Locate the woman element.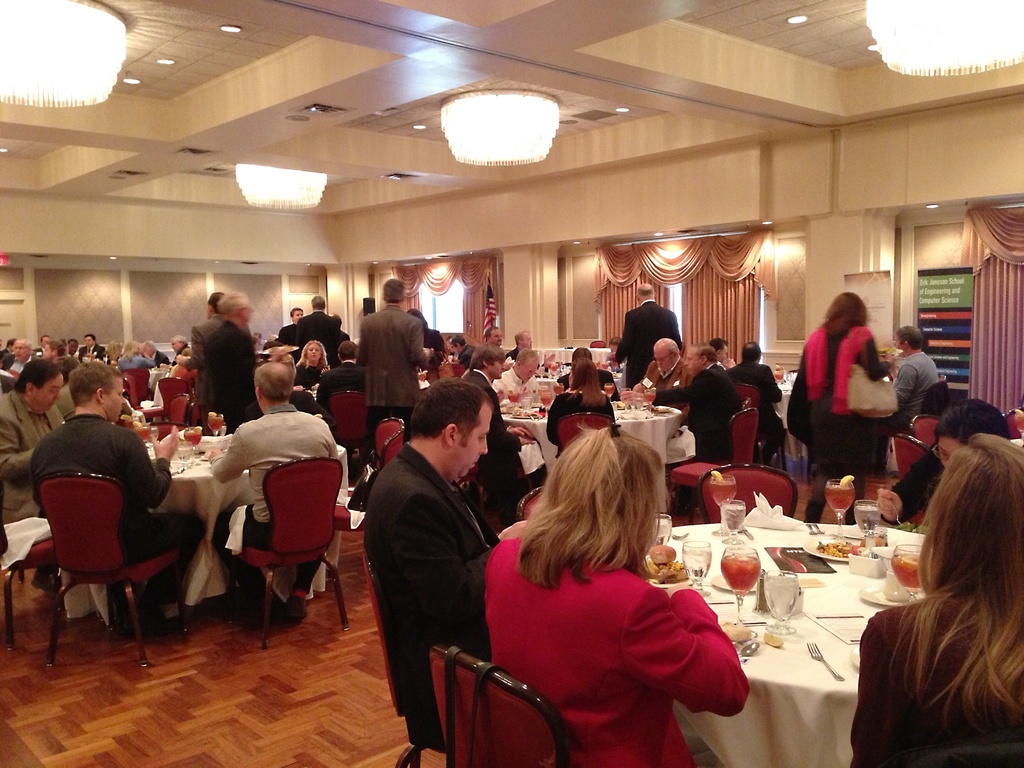
Element bbox: (787, 287, 893, 522).
